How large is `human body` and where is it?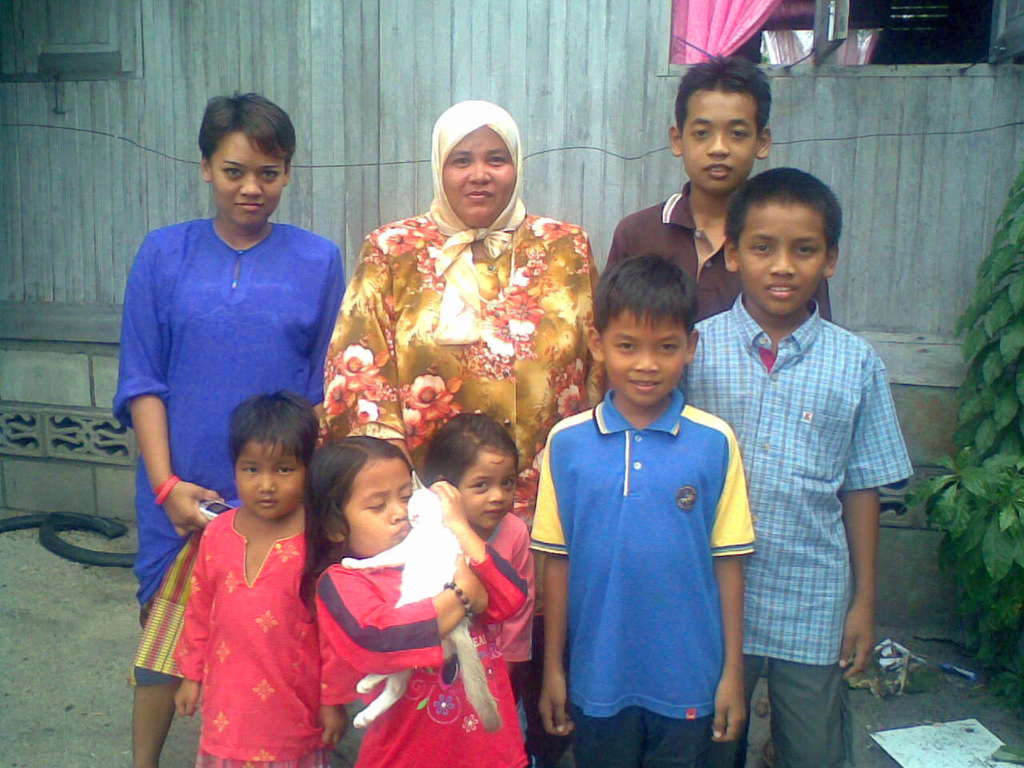
Bounding box: 314,479,525,767.
